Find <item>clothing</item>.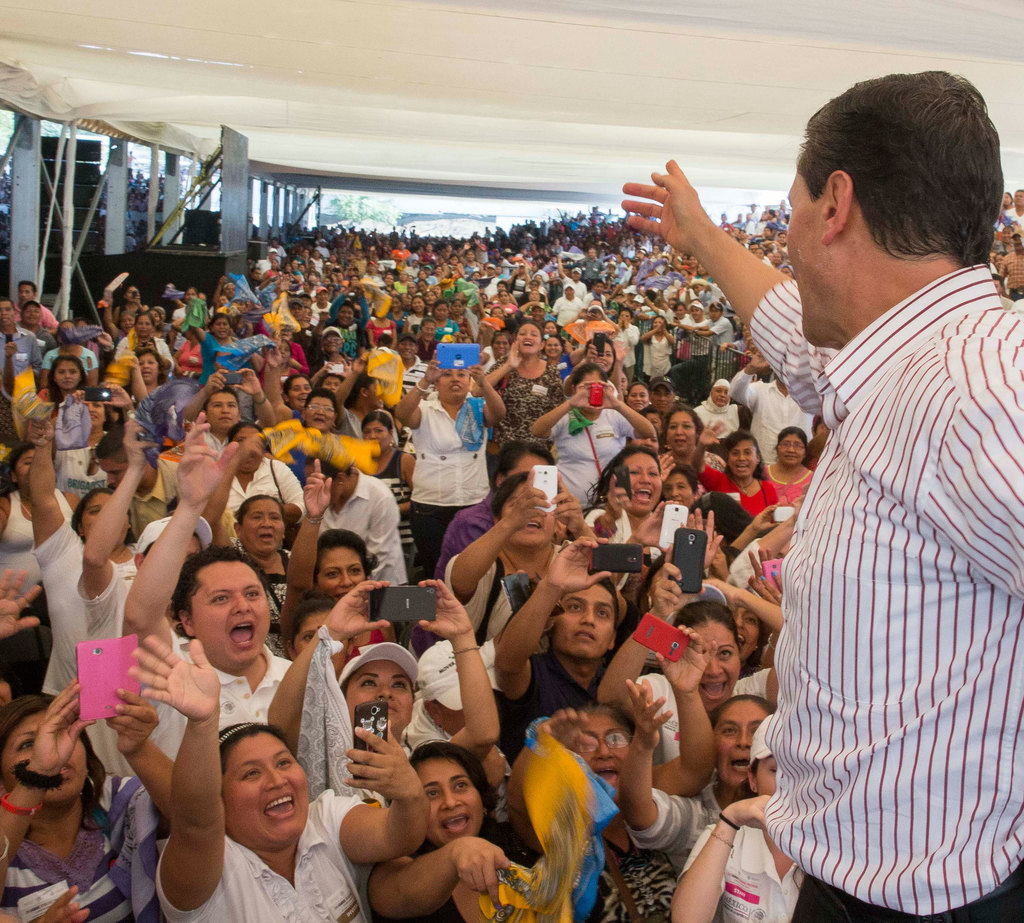
x1=477 y1=352 x2=566 y2=456.
